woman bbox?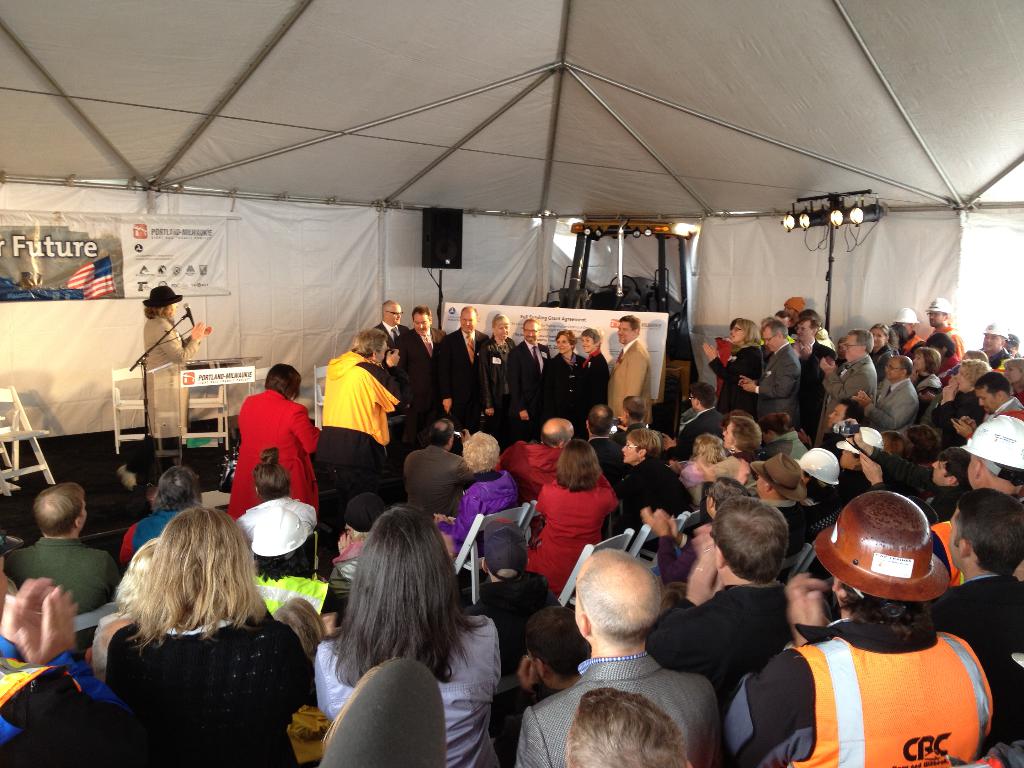
611, 428, 705, 538
